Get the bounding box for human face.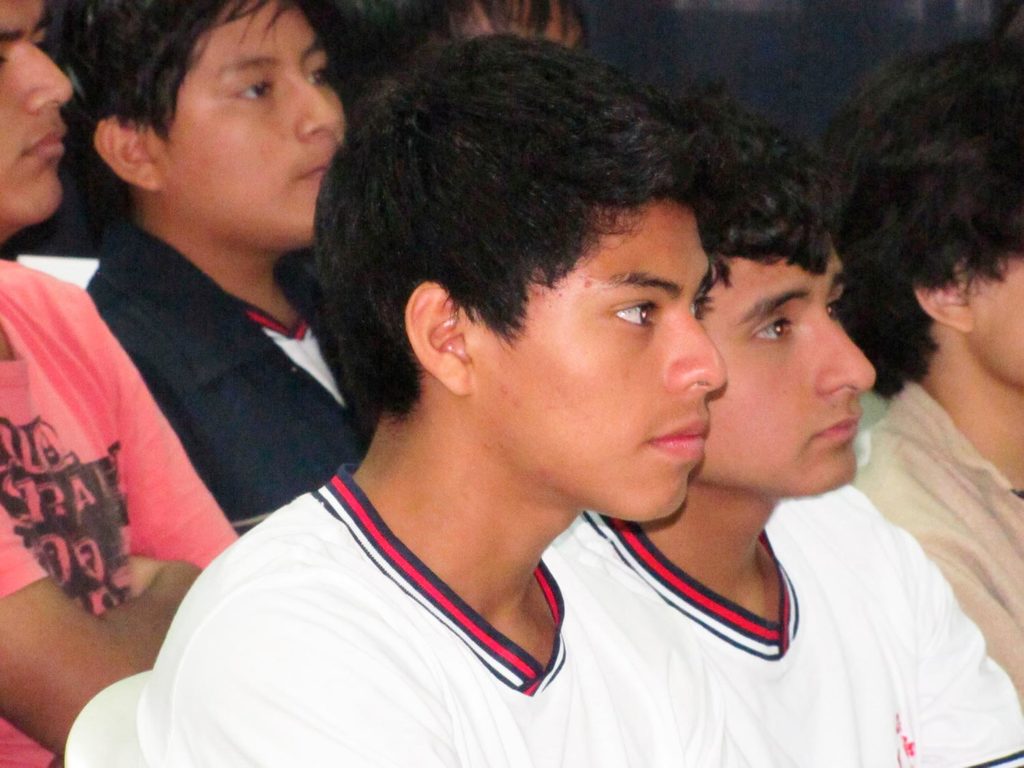
152:0:341:239.
